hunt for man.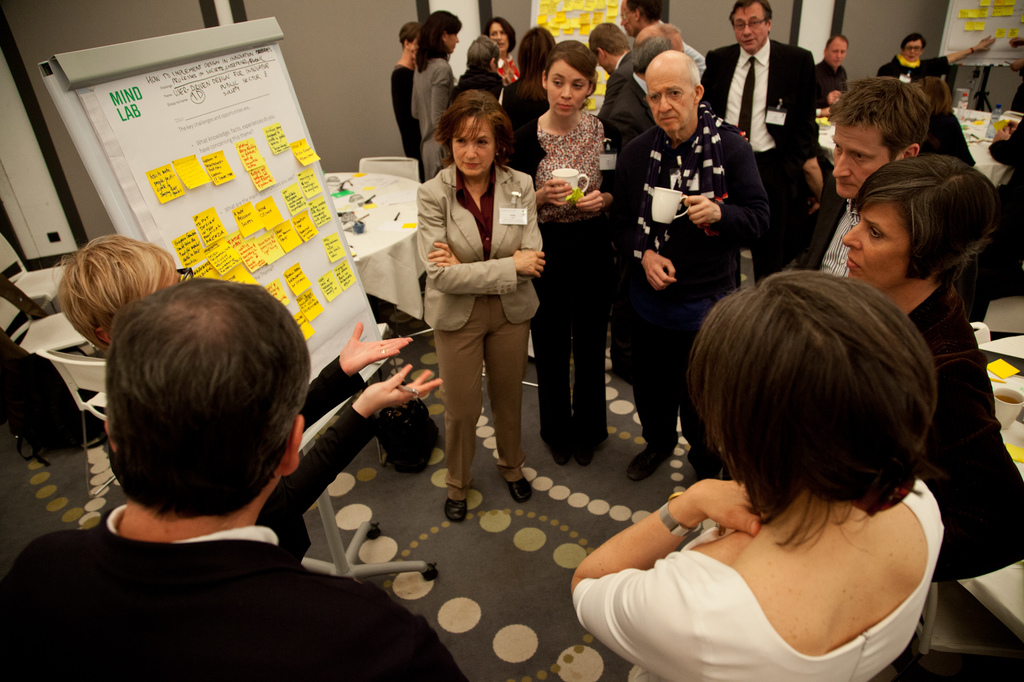
Hunted down at (left=609, top=0, right=717, bottom=80).
